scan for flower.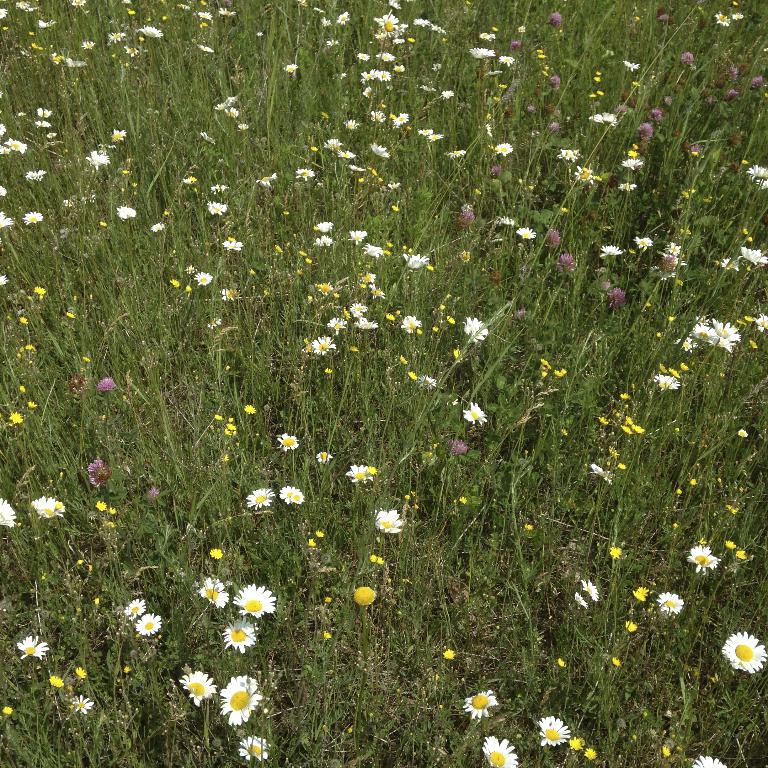
Scan result: [left=679, top=76, right=685, bottom=86].
